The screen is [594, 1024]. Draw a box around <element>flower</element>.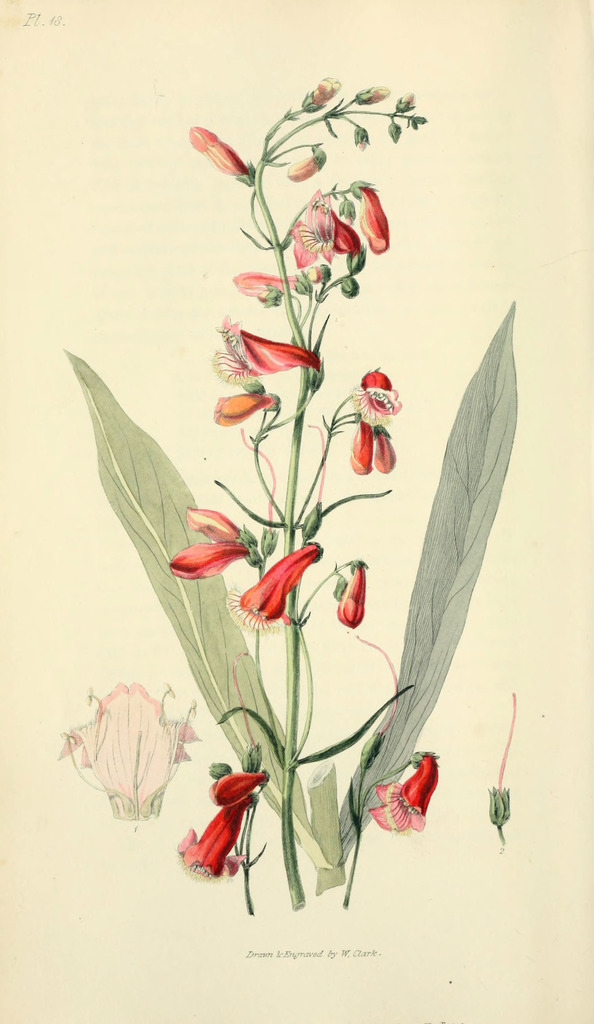
select_region(287, 190, 362, 262).
